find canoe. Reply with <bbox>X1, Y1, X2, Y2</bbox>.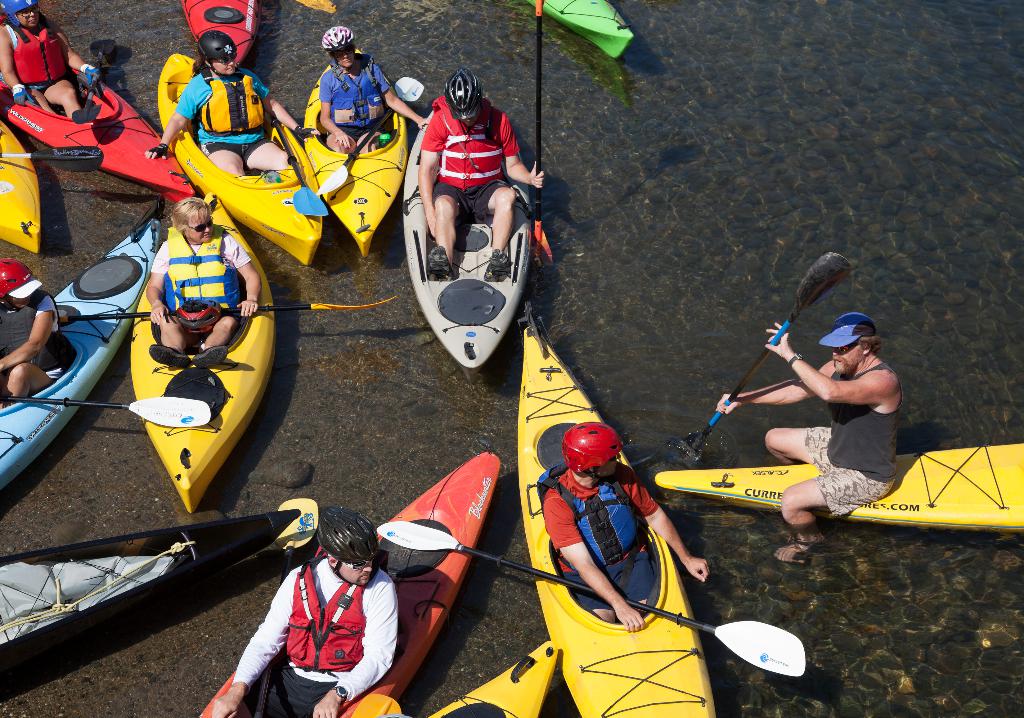
<bbox>531, 0, 630, 57</bbox>.
